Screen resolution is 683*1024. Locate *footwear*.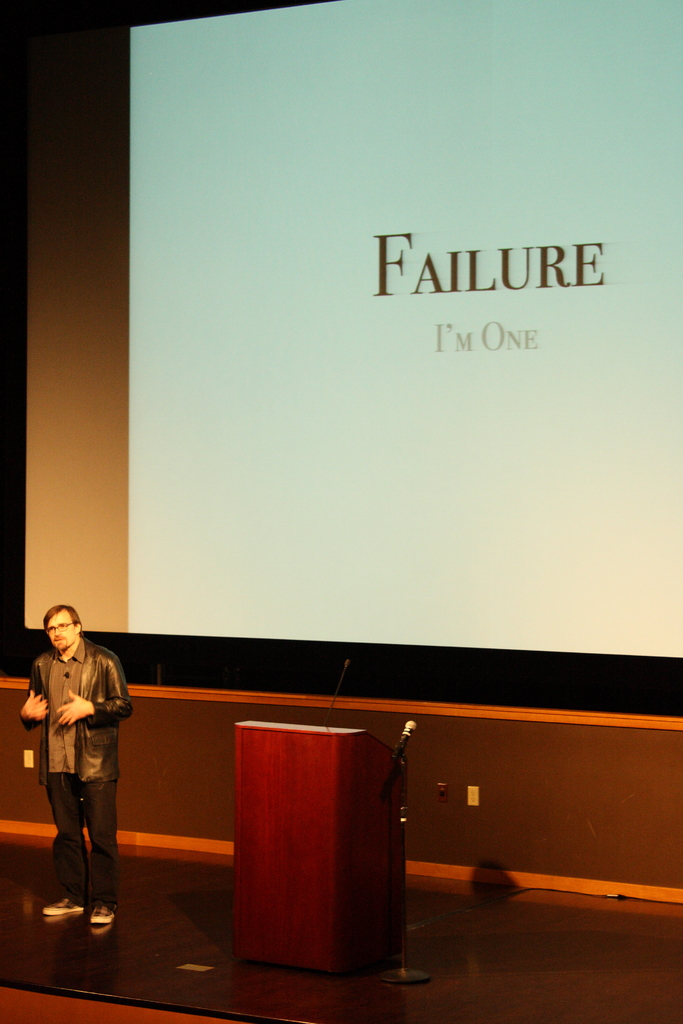
{"left": 89, "top": 898, "right": 114, "bottom": 924}.
